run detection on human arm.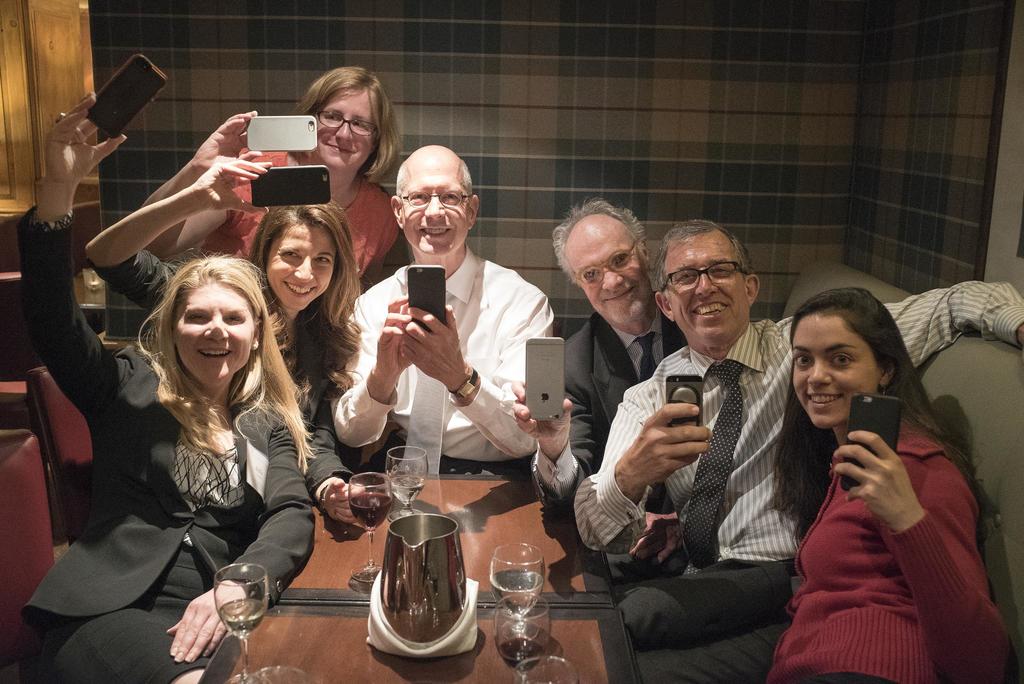
Result: <region>514, 379, 598, 521</region>.
